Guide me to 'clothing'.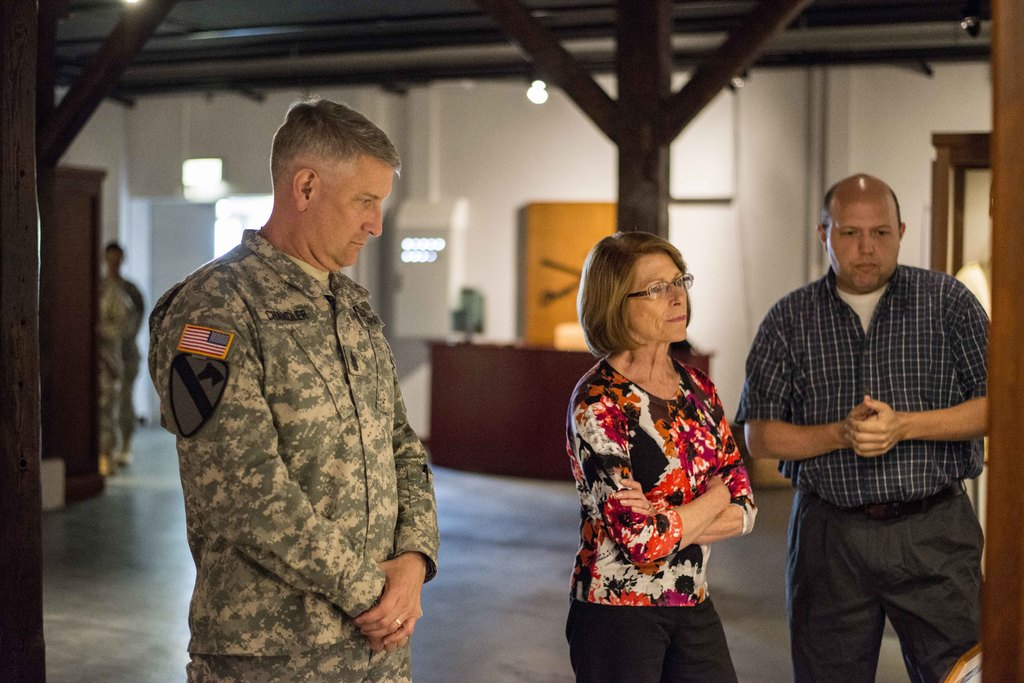
Guidance: locate(96, 275, 147, 458).
